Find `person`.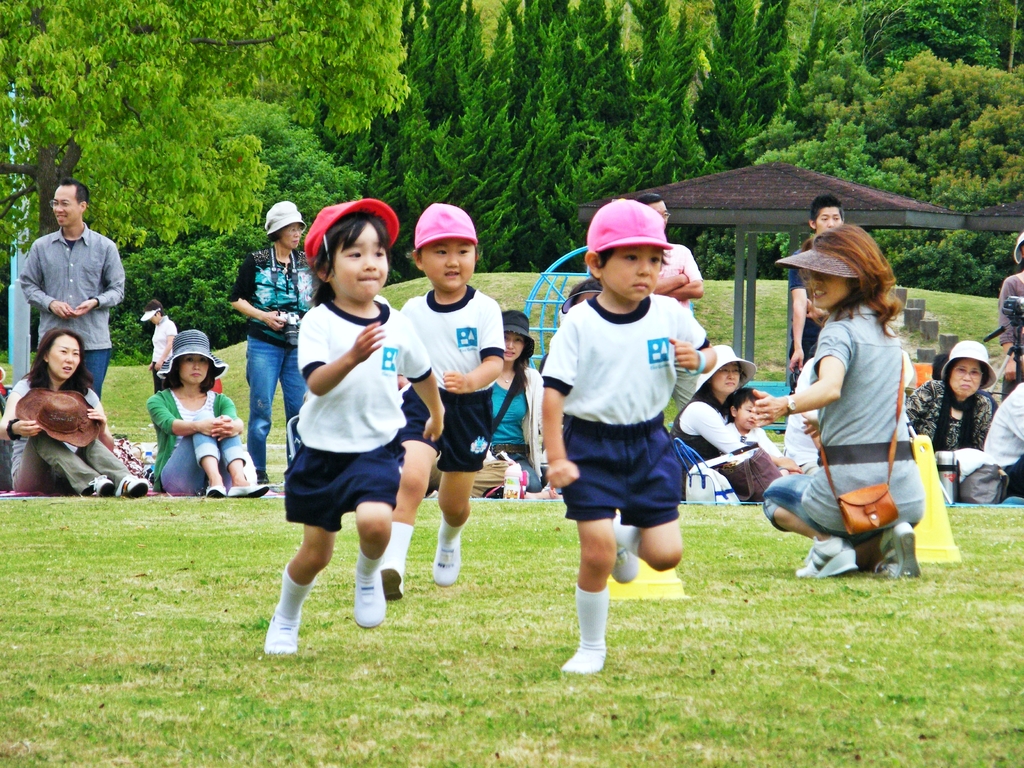
left=904, top=338, right=1002, bottom=451.
